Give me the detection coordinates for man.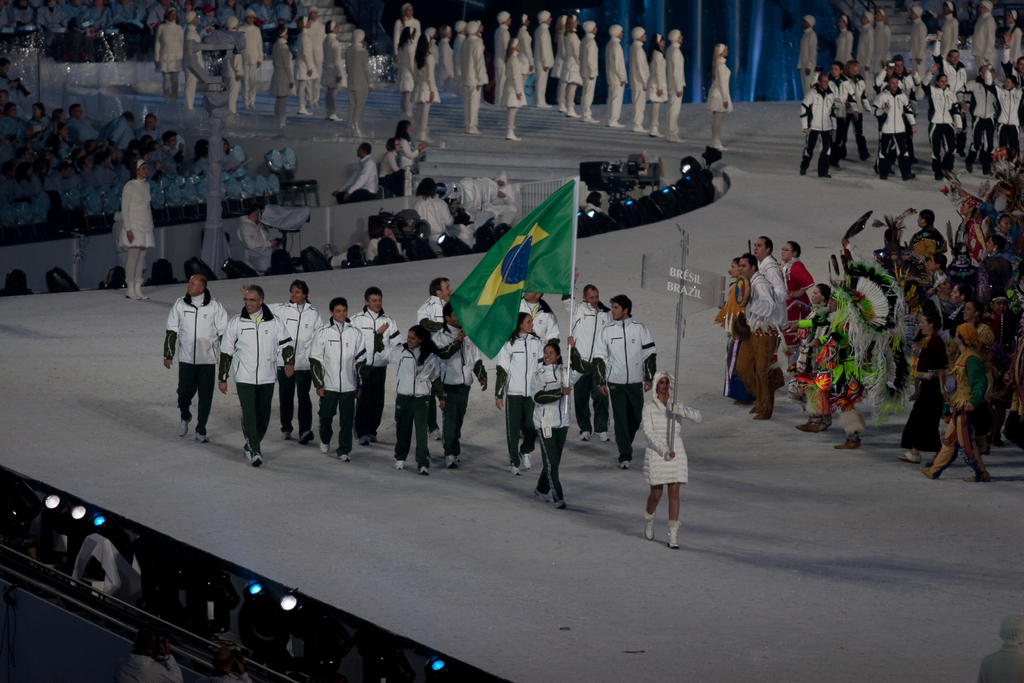
{"left": 908, "top": 6, "right": 927, "bottom": 81}.
